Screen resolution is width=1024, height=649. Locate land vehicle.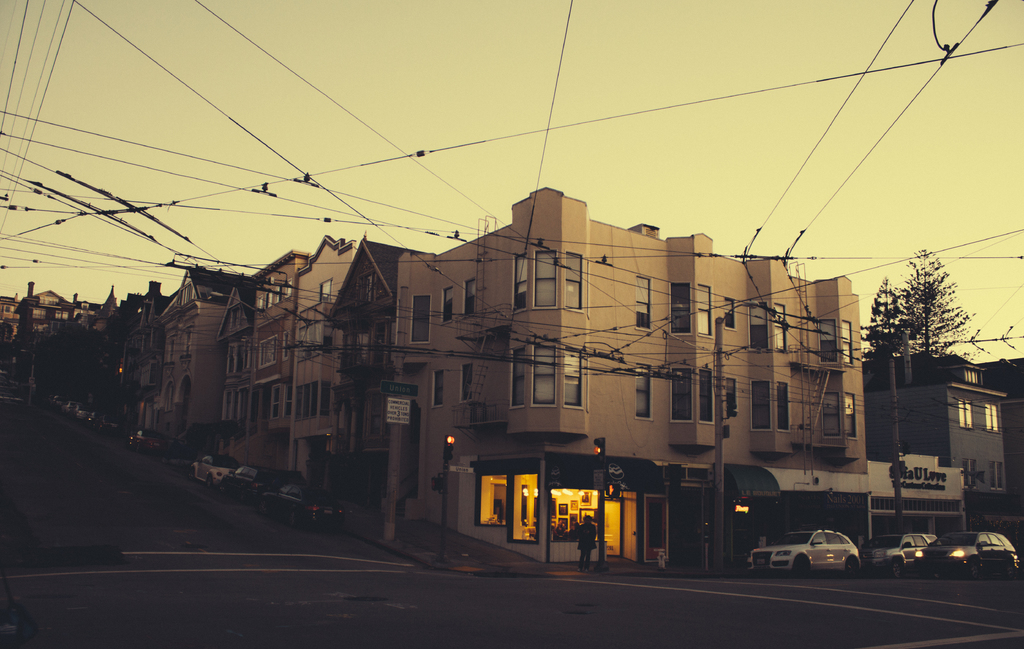
<bbox>907, 531, 1018, 576</bbox>.
